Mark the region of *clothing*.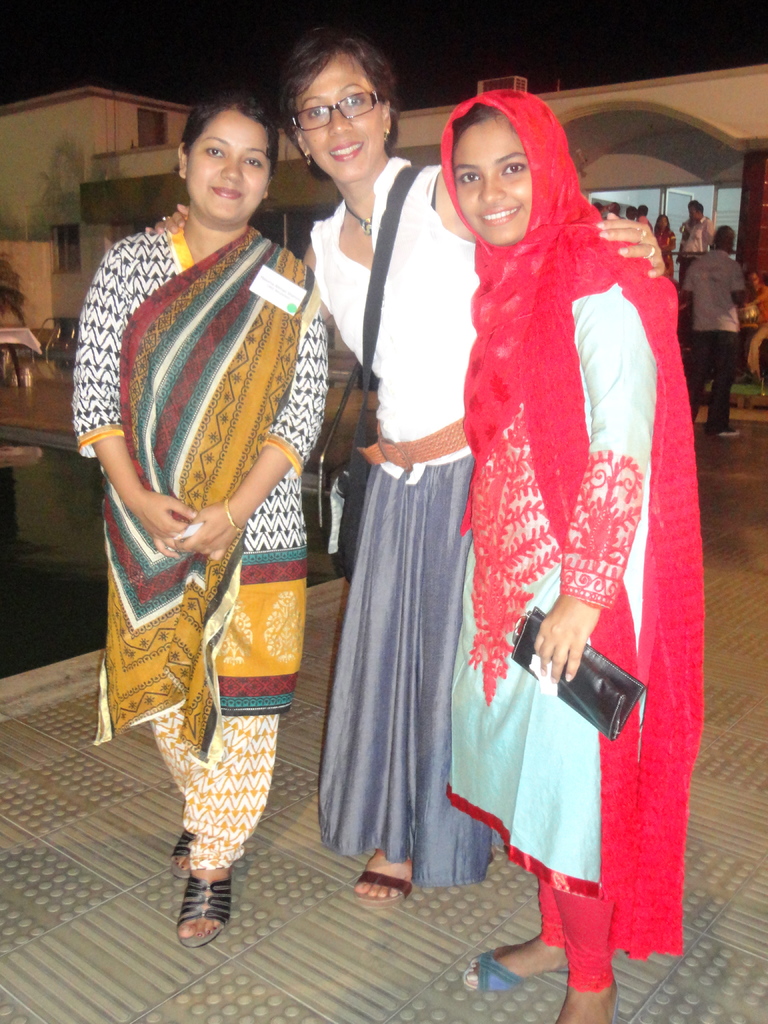
Region: bbox(641, 216, 652, 225).
